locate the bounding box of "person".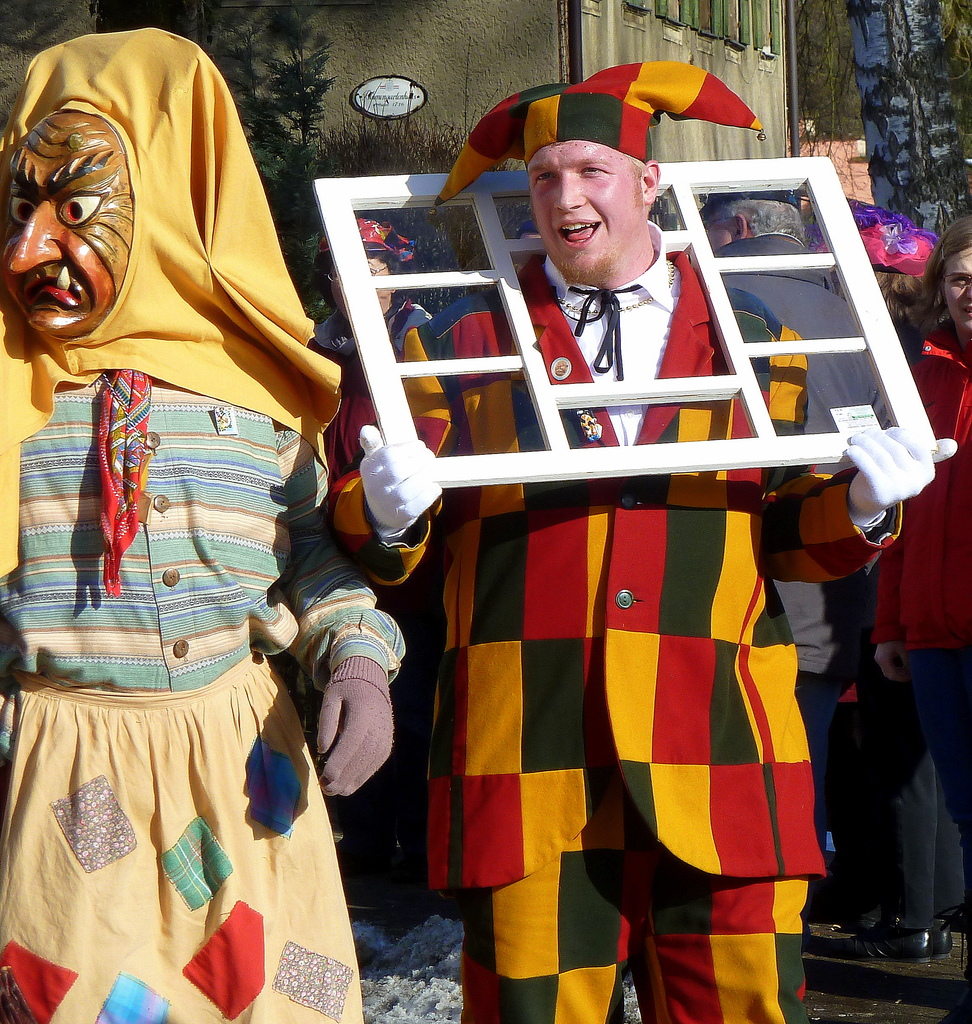
Bounding box: bbox=(685, 188, 902, 908).
